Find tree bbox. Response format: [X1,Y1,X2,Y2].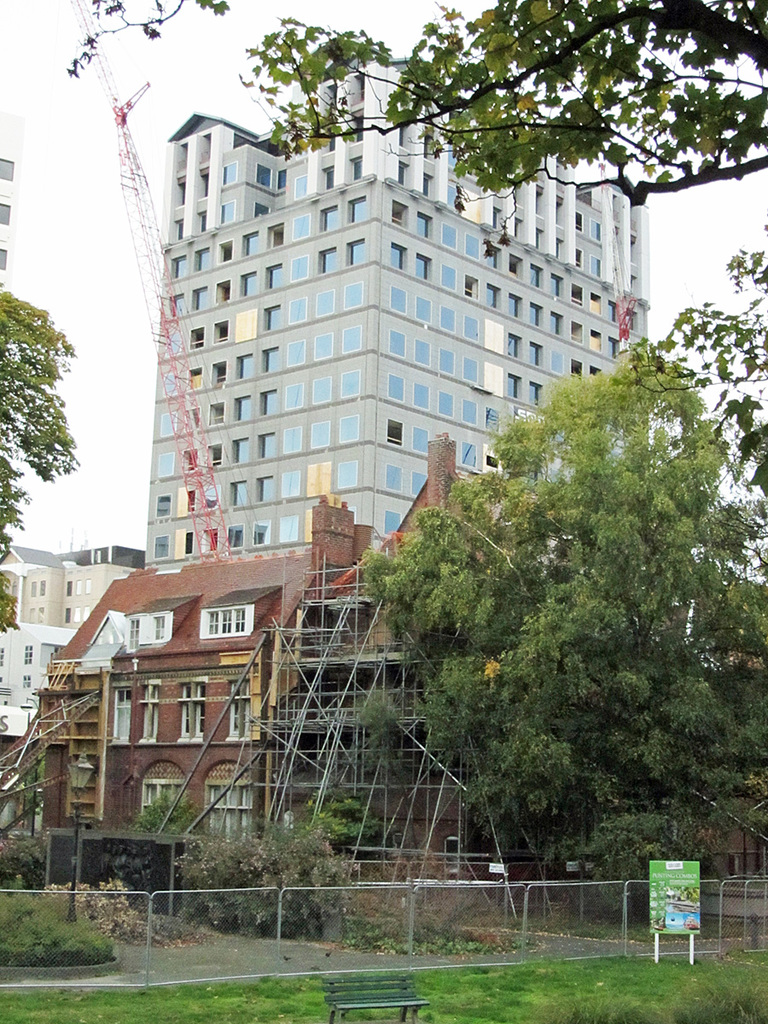
[0,282,79,636].
